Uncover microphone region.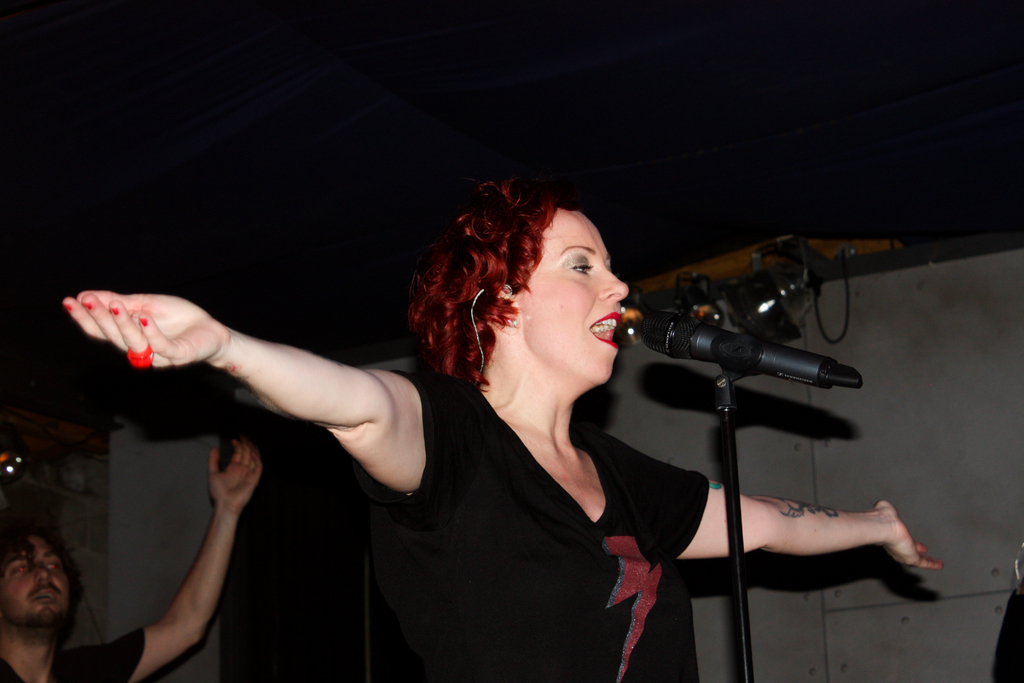
Uncovered: [635, 306, 869, 388].
